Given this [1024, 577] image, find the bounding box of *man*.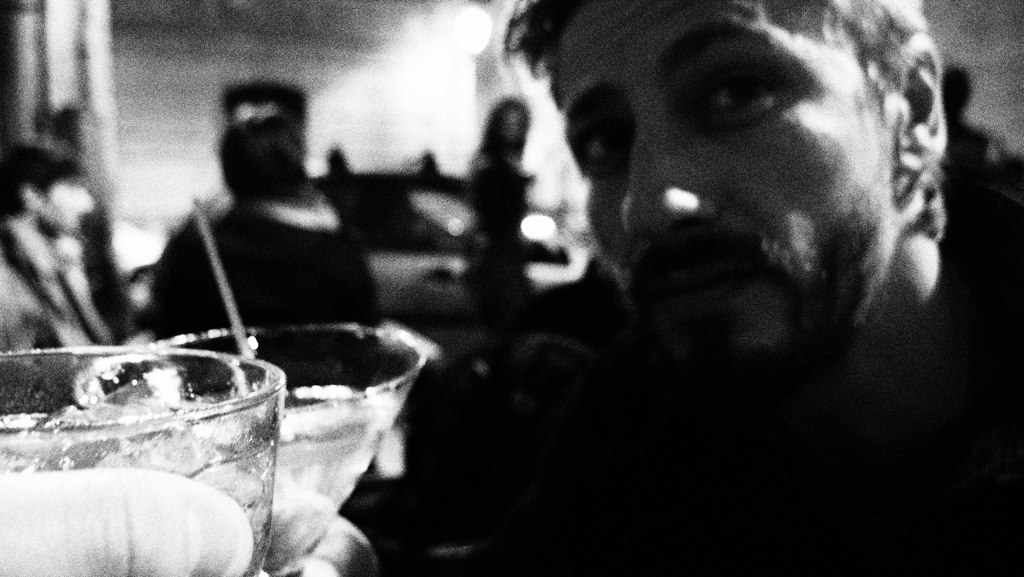
415, 11, 1023, 536.
